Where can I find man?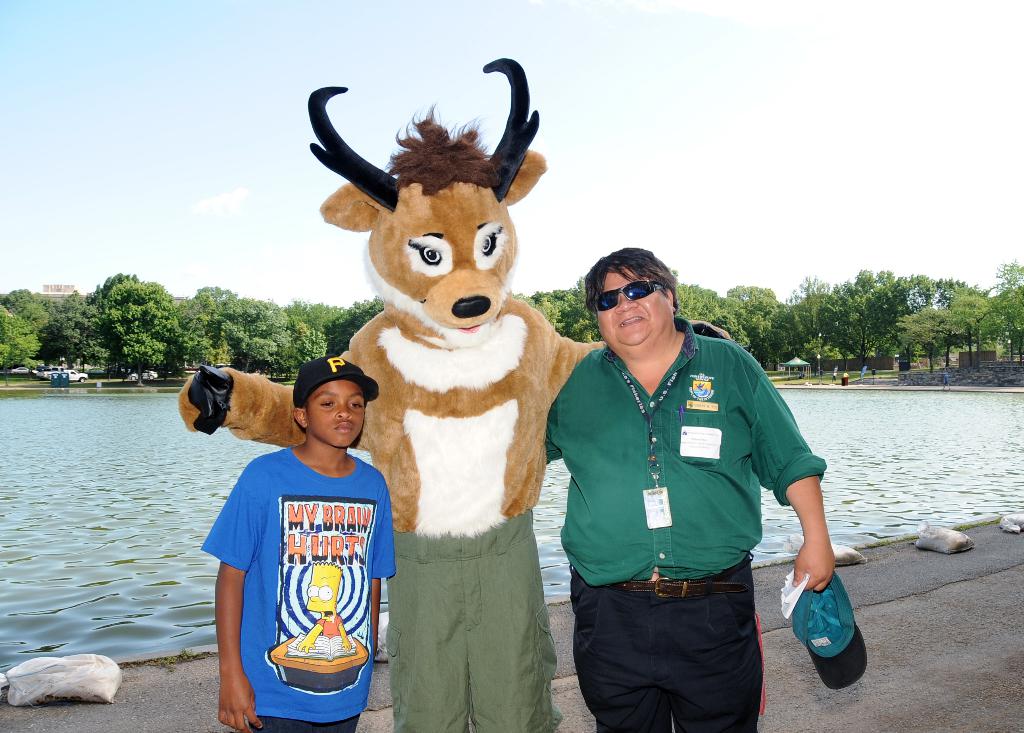
You can find it at 532/237/834/732.
